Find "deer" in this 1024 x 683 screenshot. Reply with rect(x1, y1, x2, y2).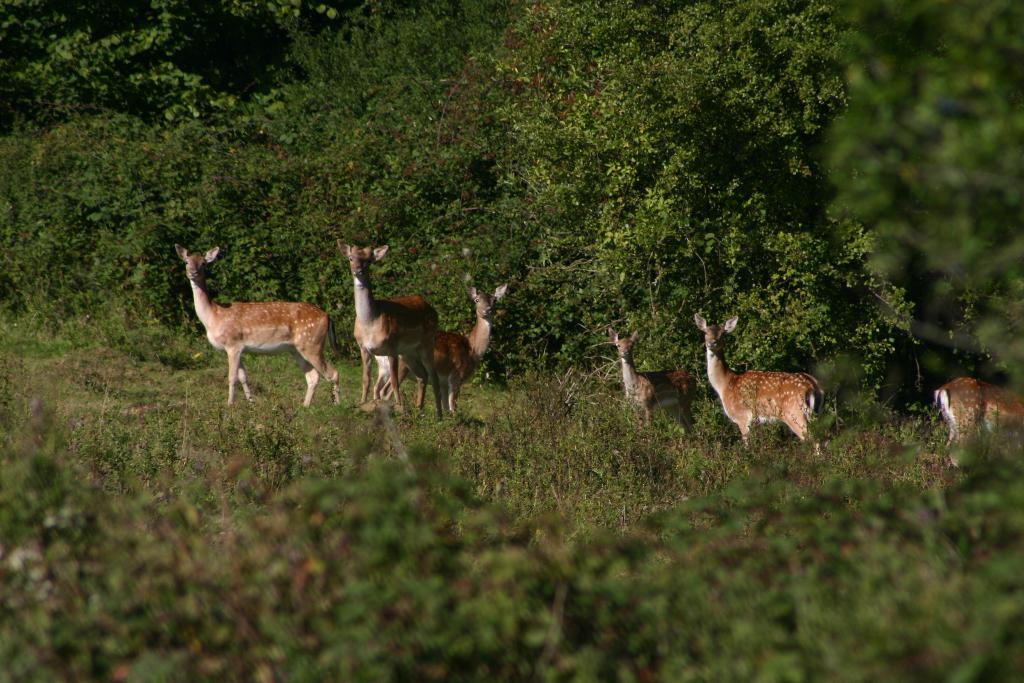
rect(171, 242, 342, 407).
